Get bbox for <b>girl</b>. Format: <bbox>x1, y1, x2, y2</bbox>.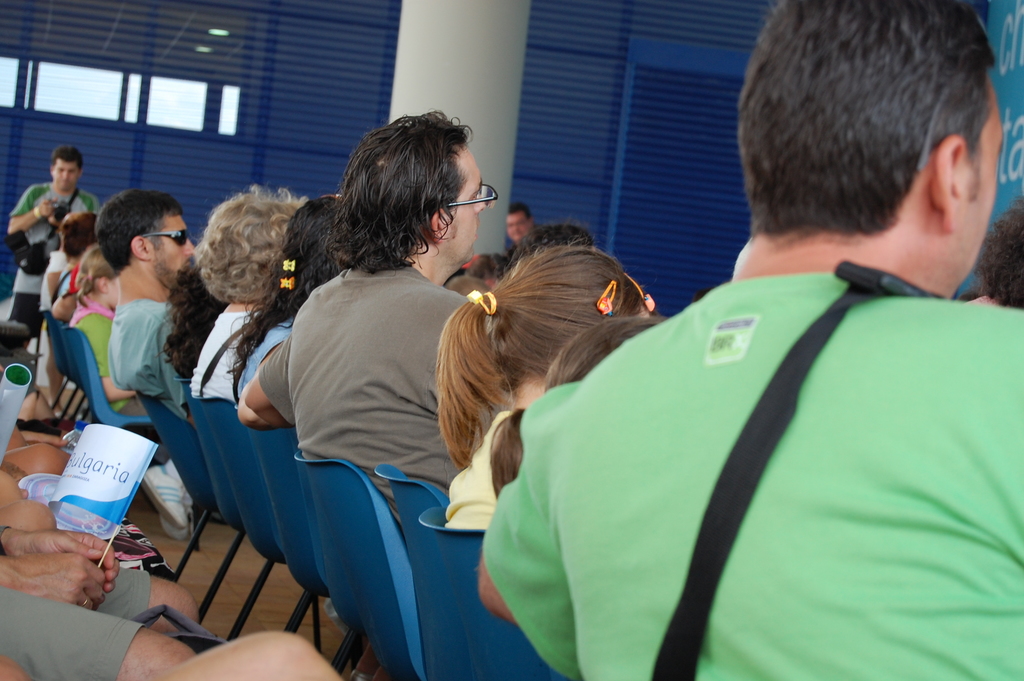
<bbox>439, 243, 655, 532</bbox>.
